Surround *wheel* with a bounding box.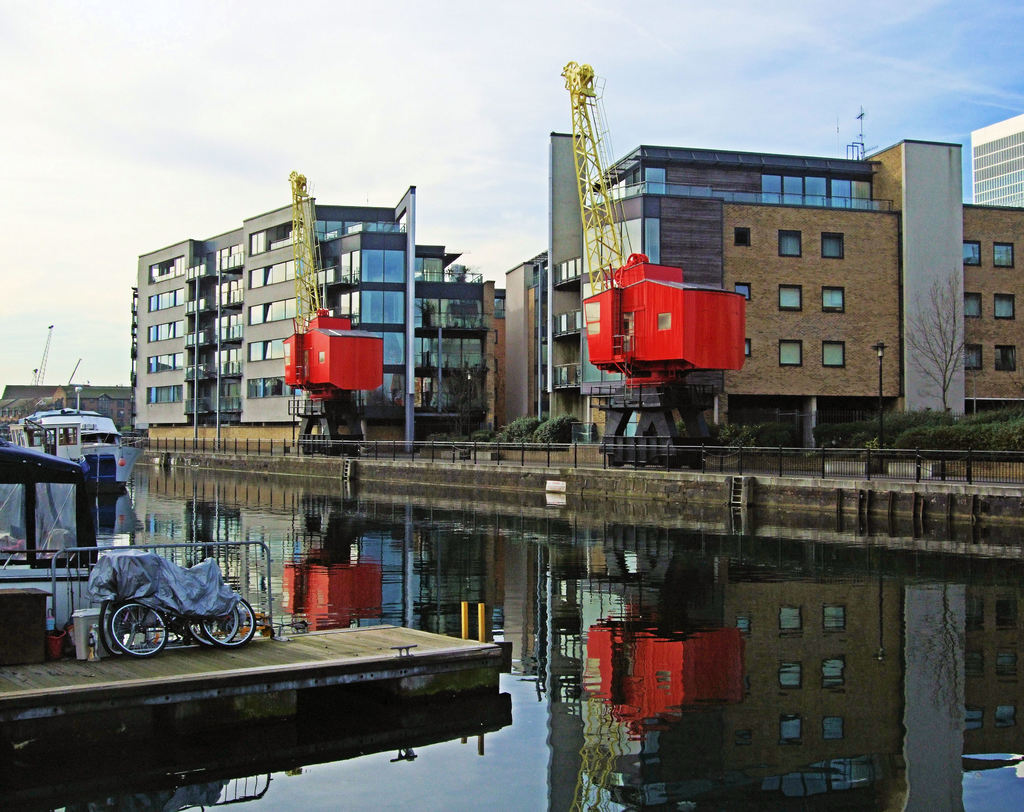
<box>192,606,241,647</box>.
